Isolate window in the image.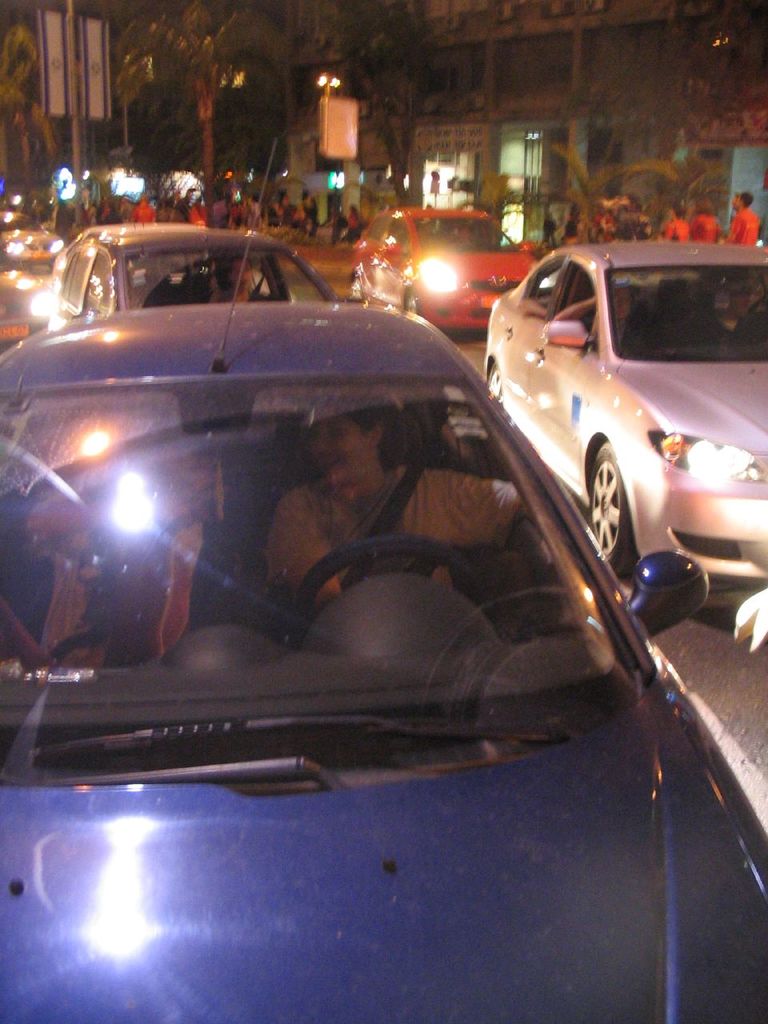
Isolated region: x1=524 y1=254 x2=582 y2=322.
